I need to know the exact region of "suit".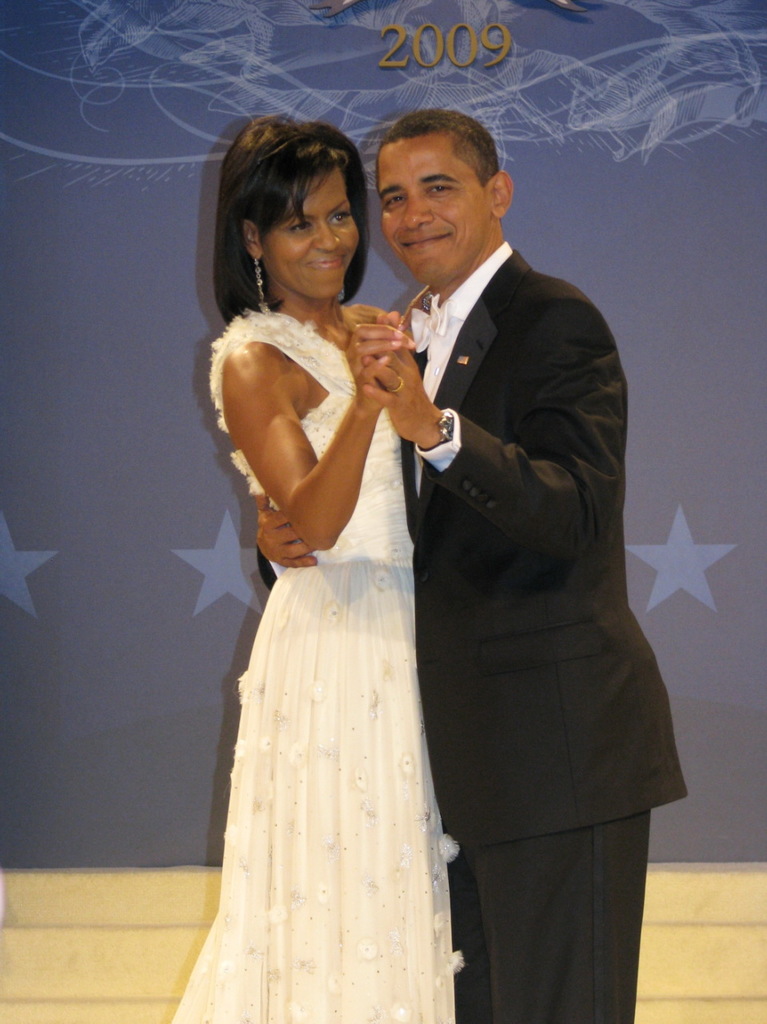
Region: x1=249, y1=251, x2=693, y2=1023.
